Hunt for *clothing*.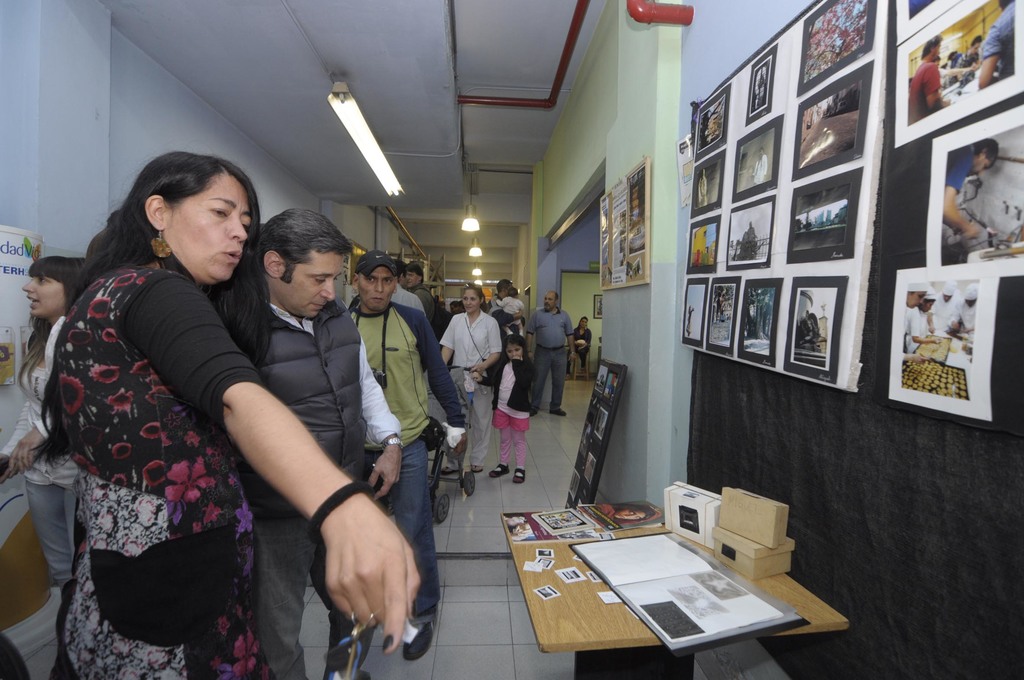
Hunted down at 524 304 572 409.
